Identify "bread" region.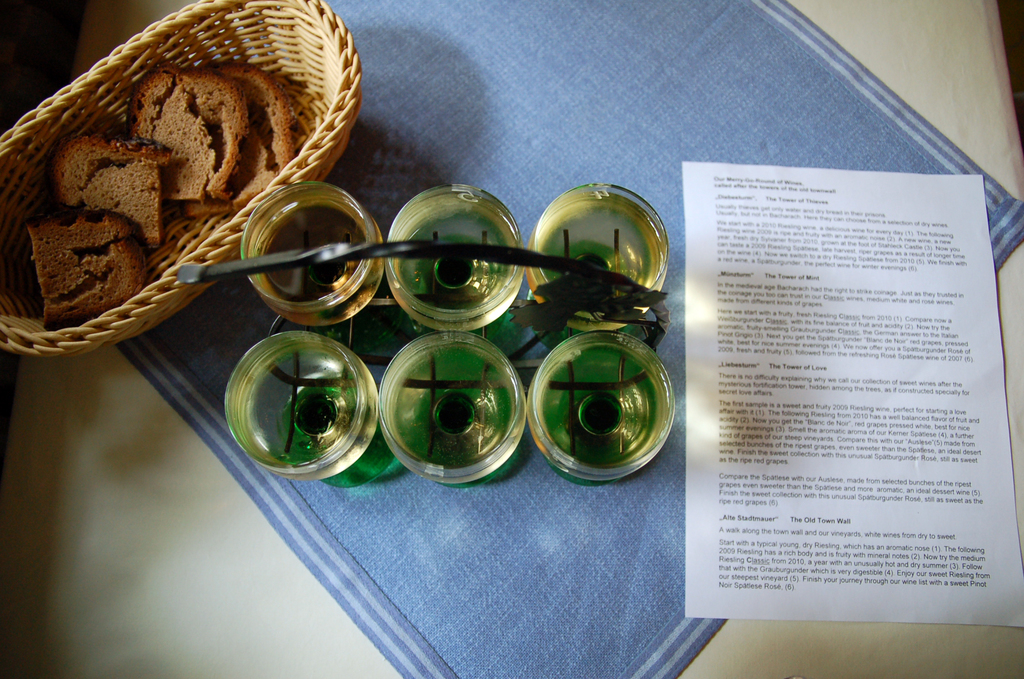
Region: x1=184 y1=55 x2=299 y2=220.
